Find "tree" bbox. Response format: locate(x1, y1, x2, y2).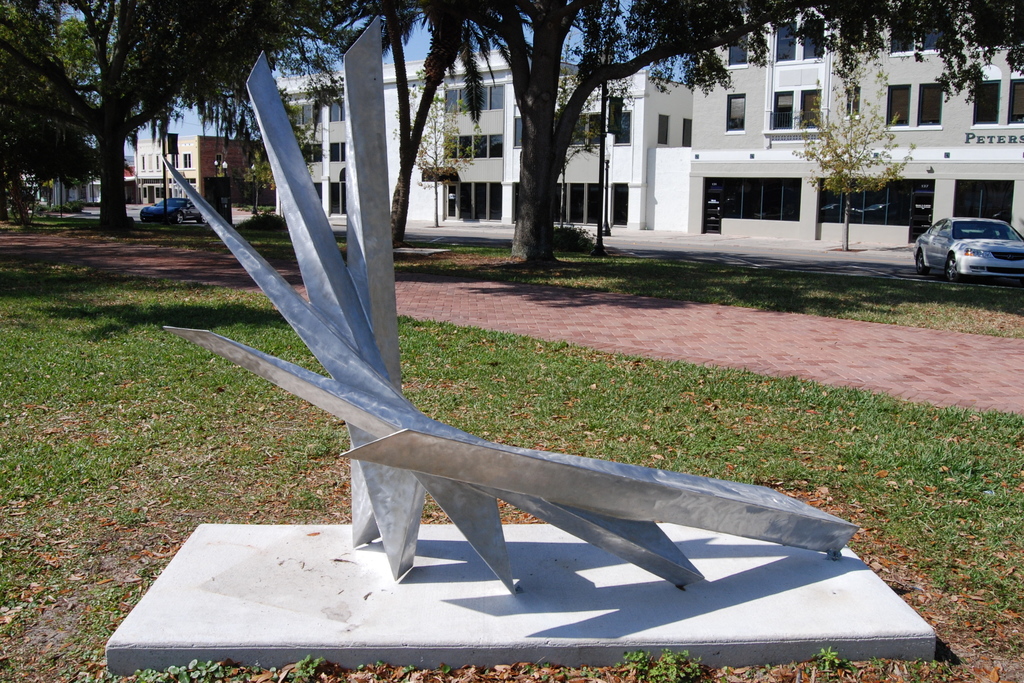
locate(386, 0, 427, 243).
